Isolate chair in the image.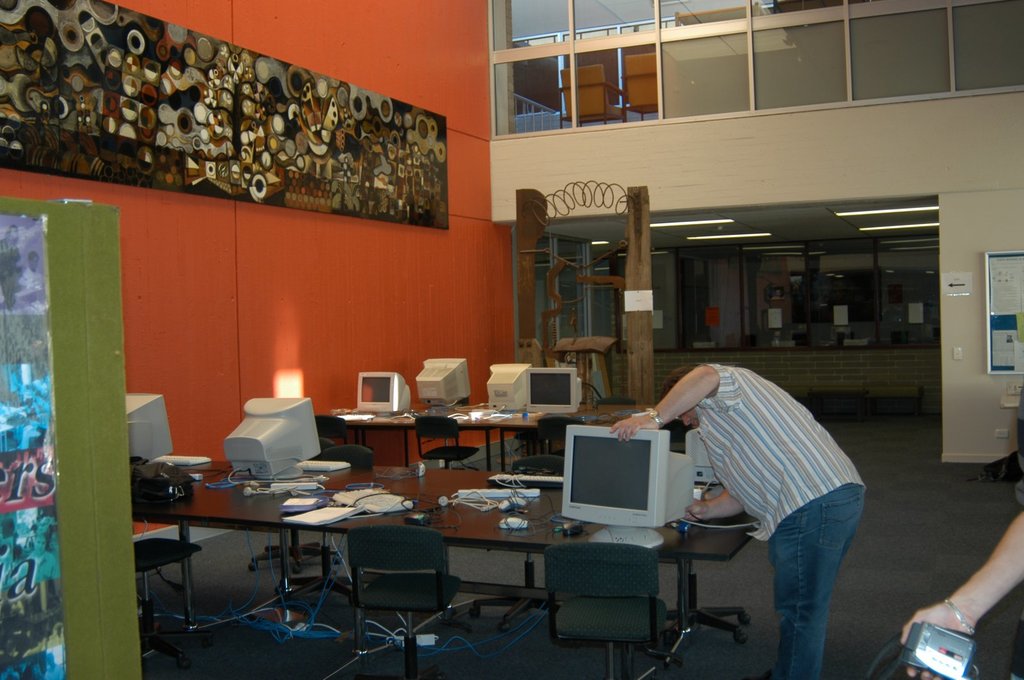
Isolated region: 540, 415, 582, 484.
